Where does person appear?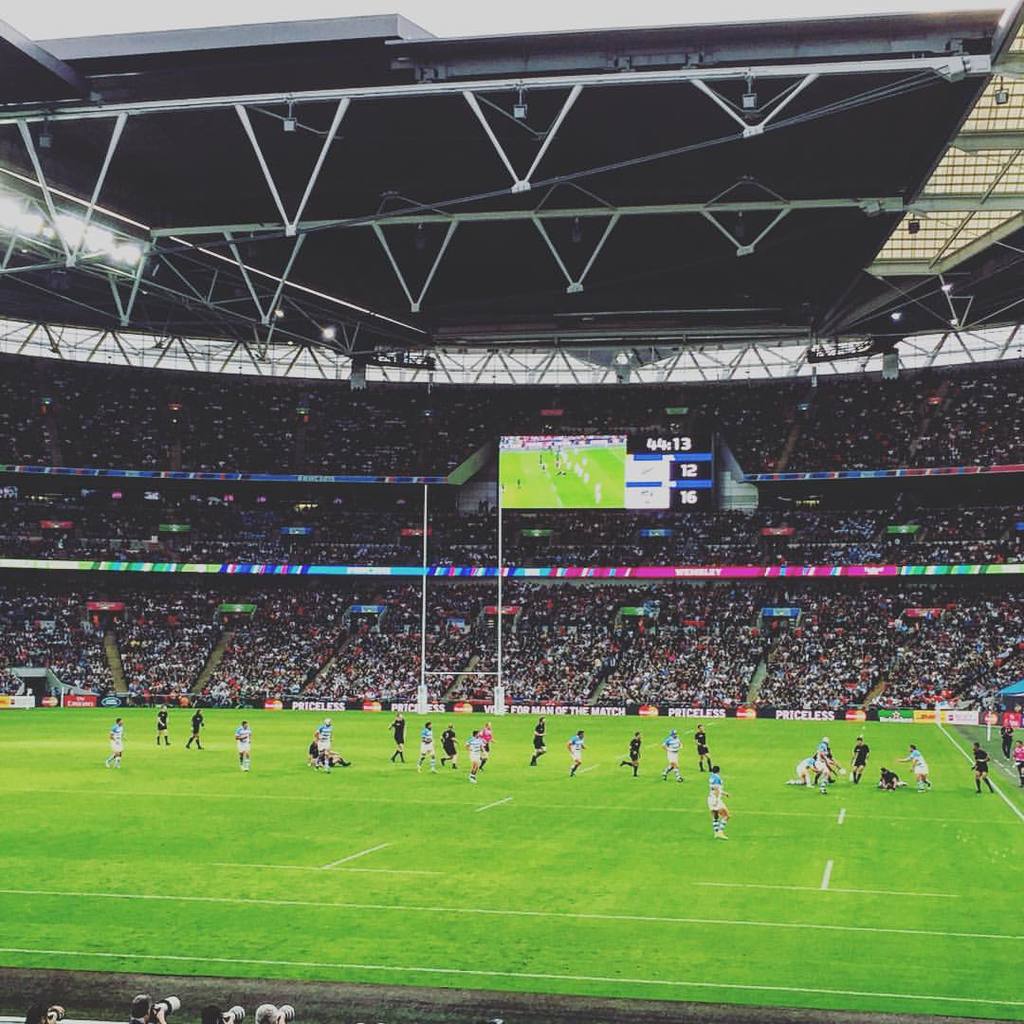
Appears at rect(898, 744, 933, 794).
